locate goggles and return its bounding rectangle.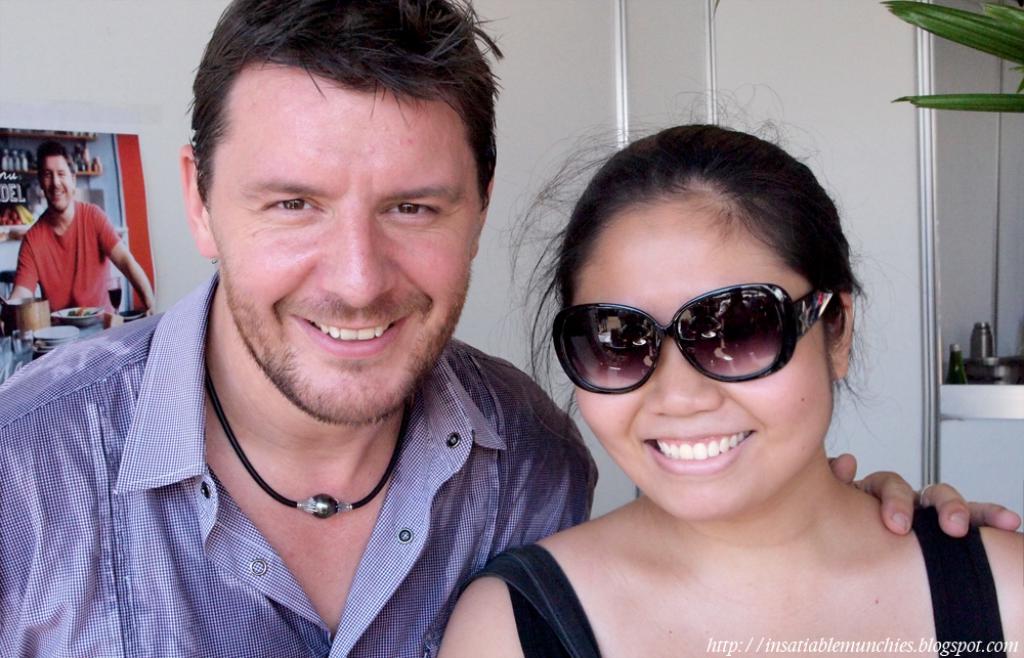
<region>543, 290, 842, 398</region>.
